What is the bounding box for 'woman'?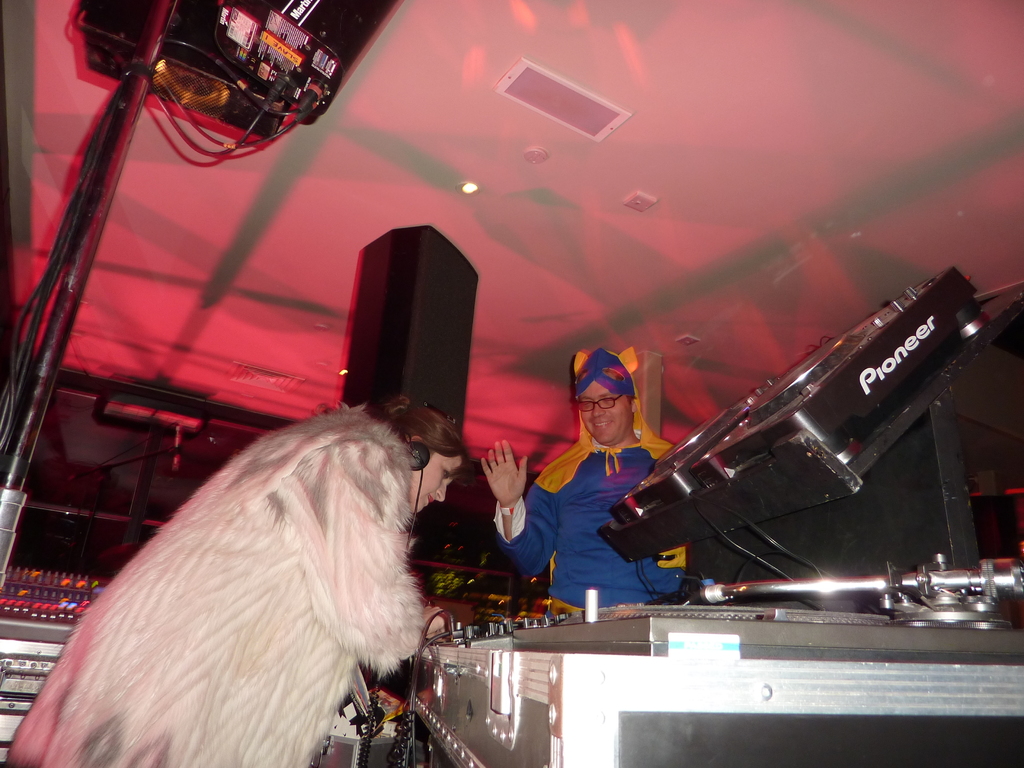
<region>0, 379, 468, 767</region>.
